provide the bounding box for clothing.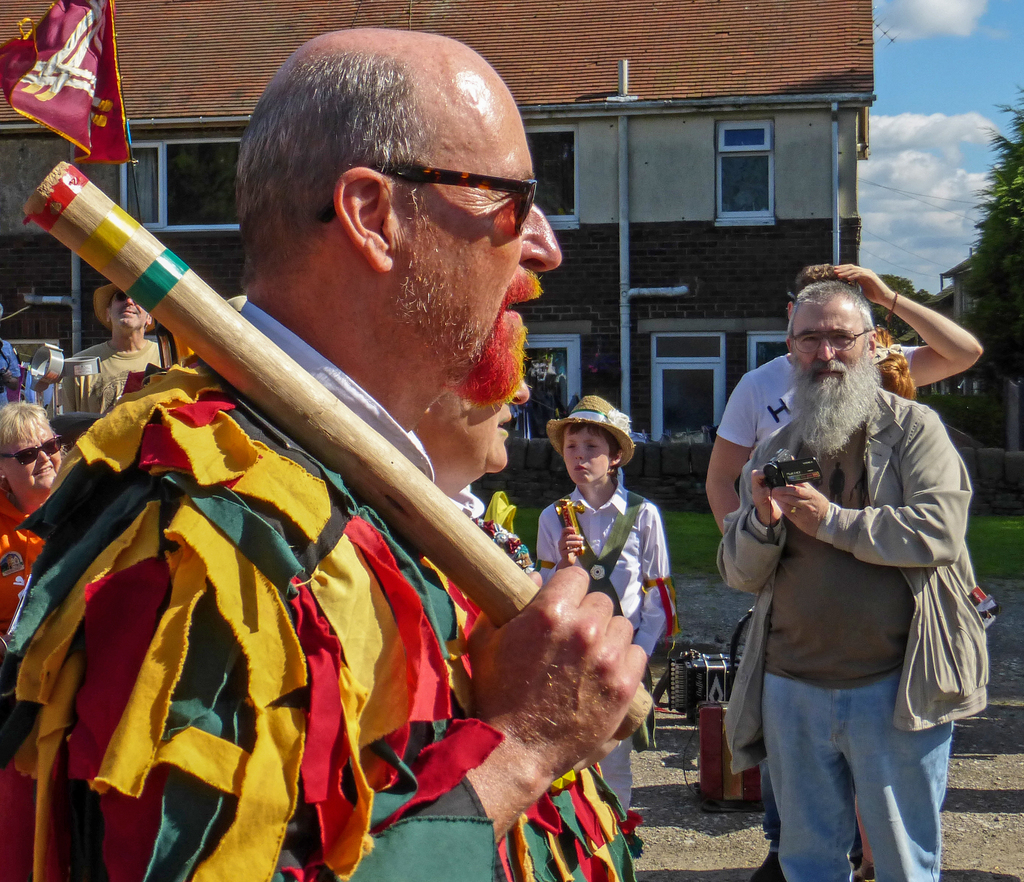
bbox=[780, 671, 959, 878].
